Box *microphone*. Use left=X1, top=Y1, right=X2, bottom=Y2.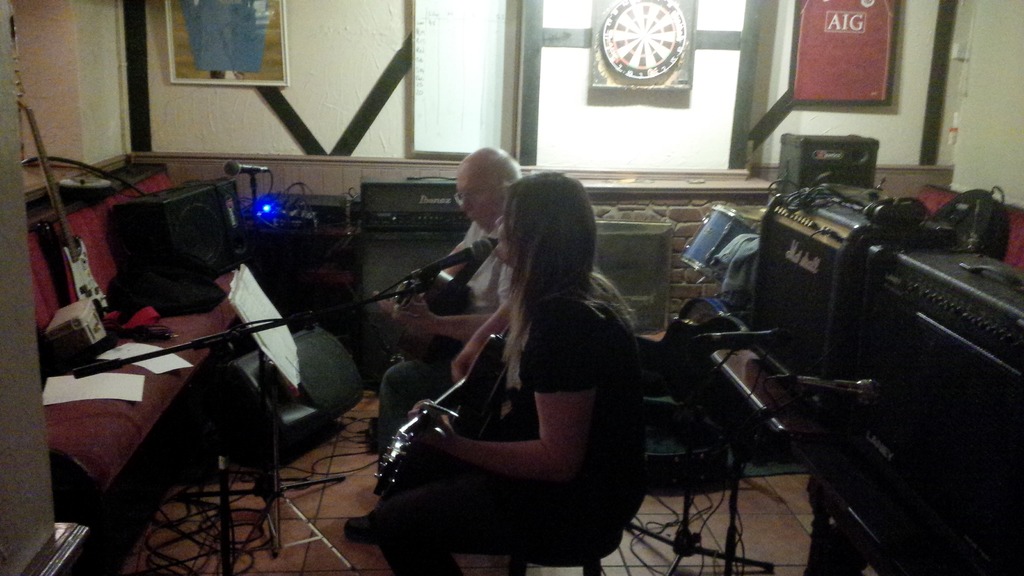
left=222, top=157, right=276, bottom=177.
